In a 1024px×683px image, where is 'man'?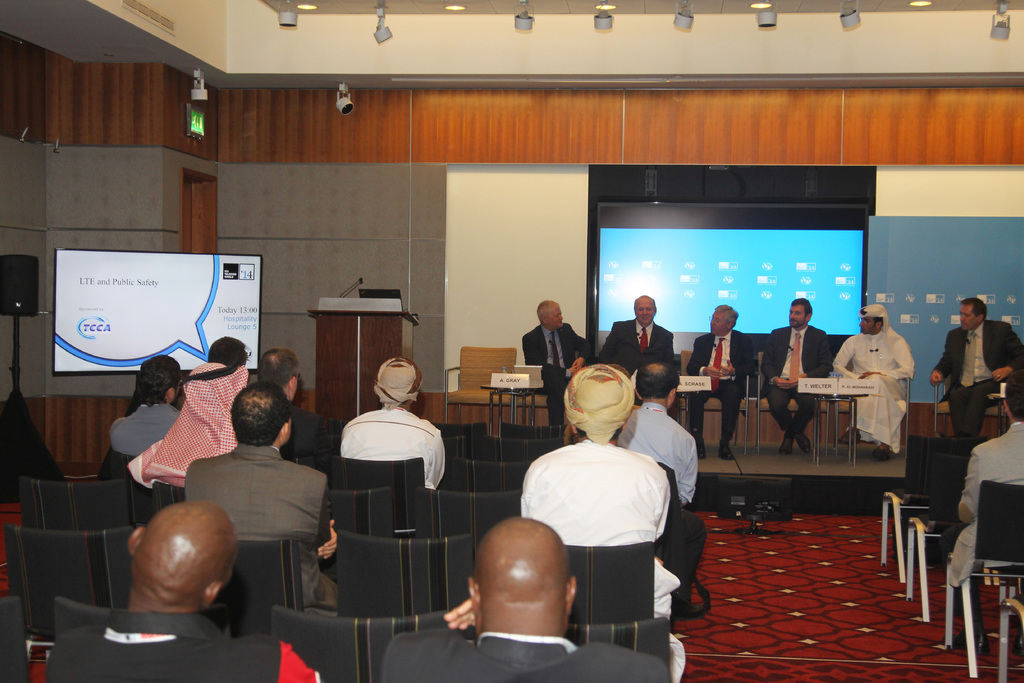
bbox=(618, 362, 696, 504).
